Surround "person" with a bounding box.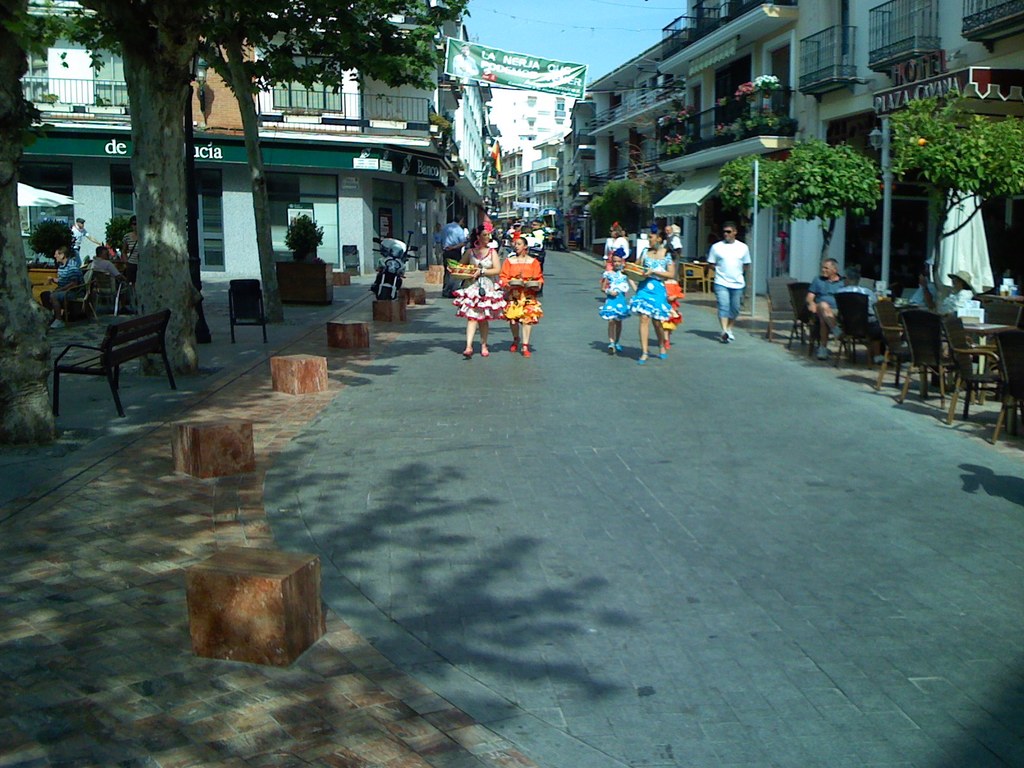
detection(908, 277, 940, 309).
